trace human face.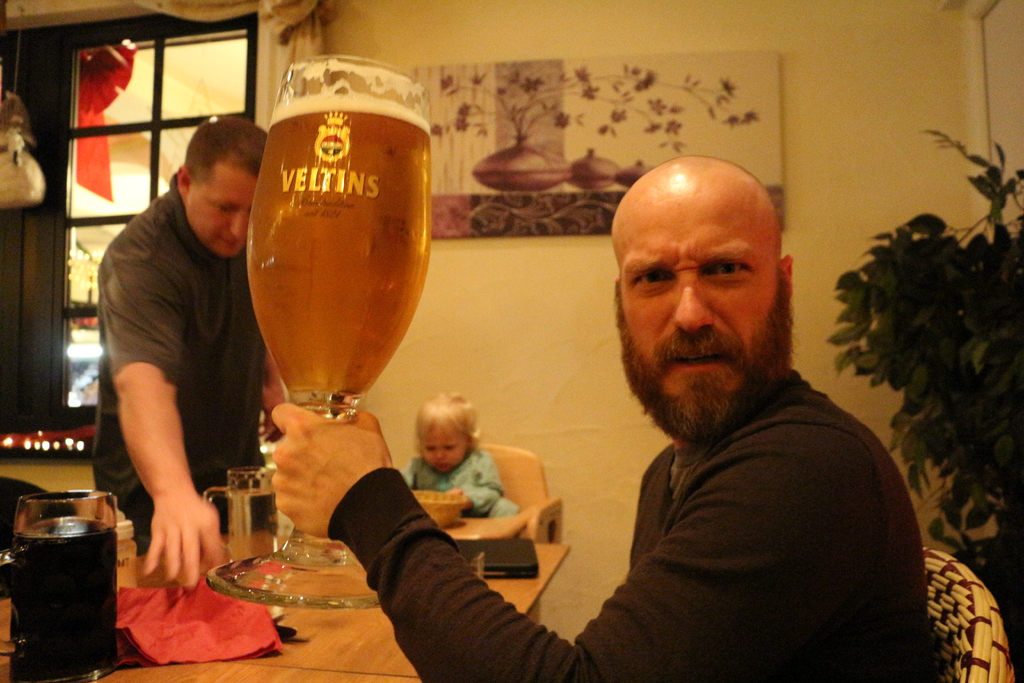
Traced to select_region(424, 422, 474, 472).
